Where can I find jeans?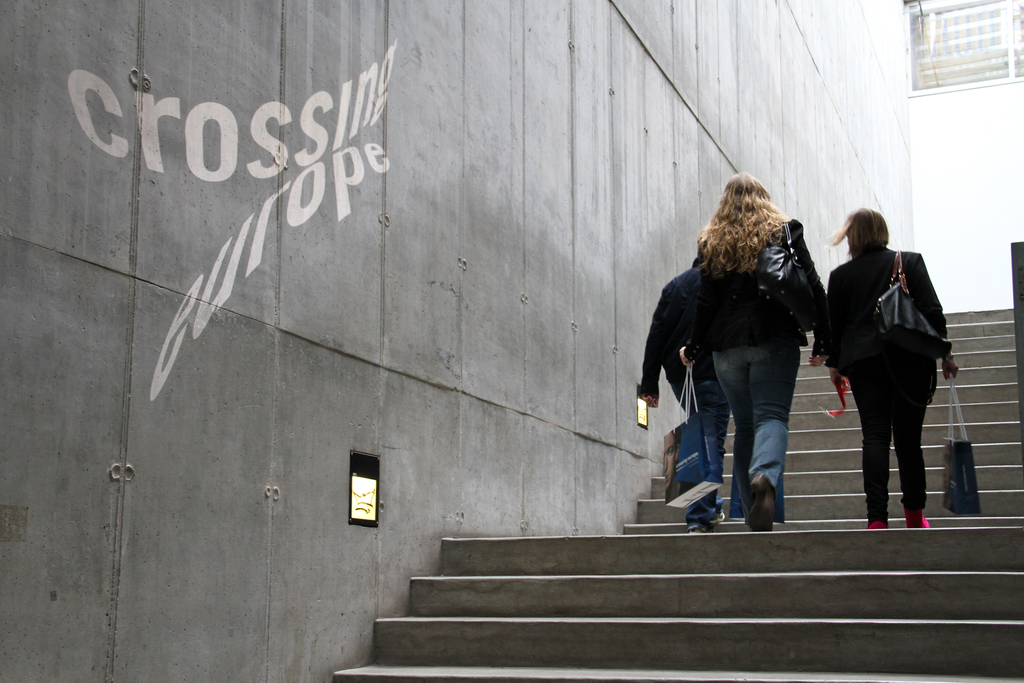
You can find it at (x1=844, y1=363, x2=940, y2=516).
